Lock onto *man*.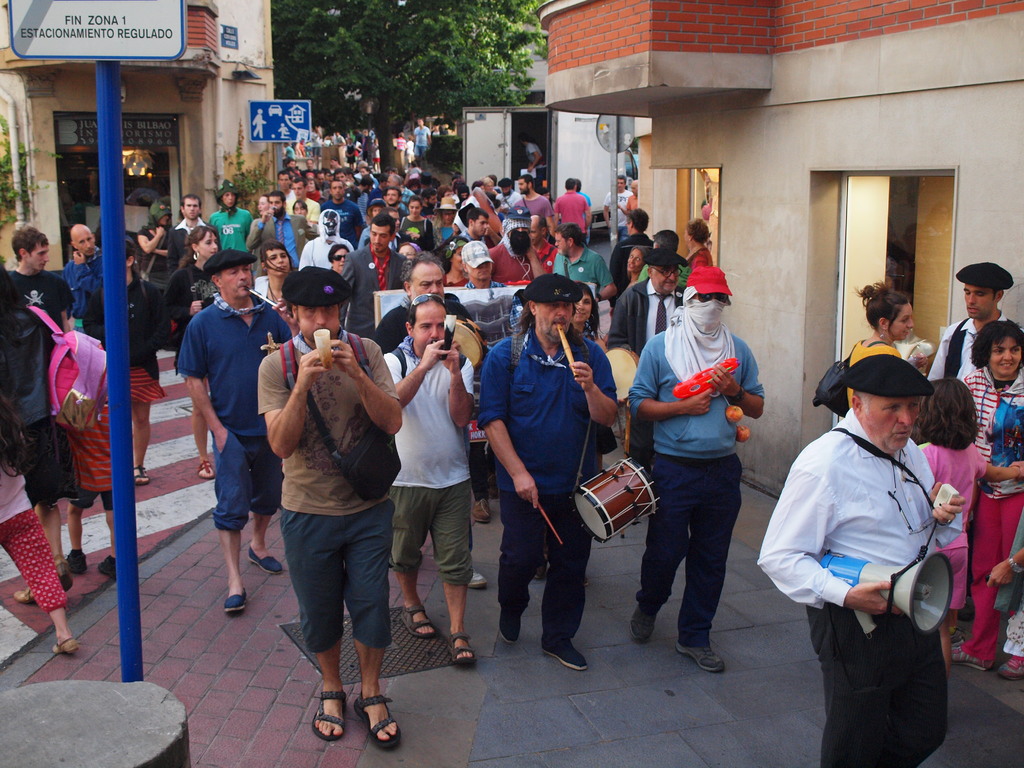
Locked: bbox(497, 177, 522, 205).
